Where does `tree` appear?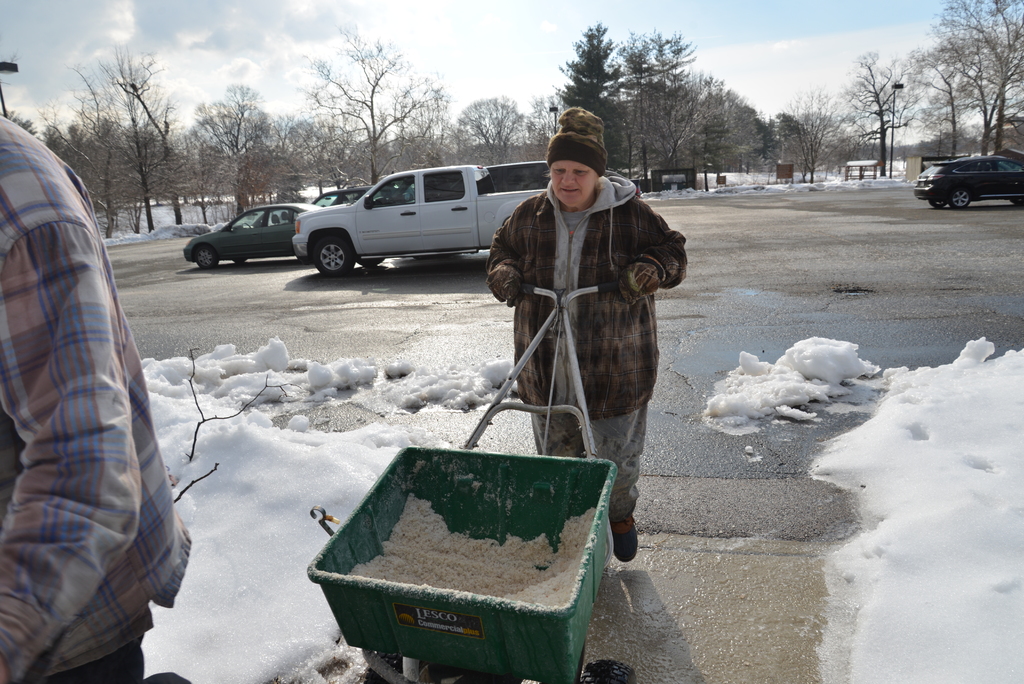
Appears at x1=781 y1=86 x2=848 y2=184.
